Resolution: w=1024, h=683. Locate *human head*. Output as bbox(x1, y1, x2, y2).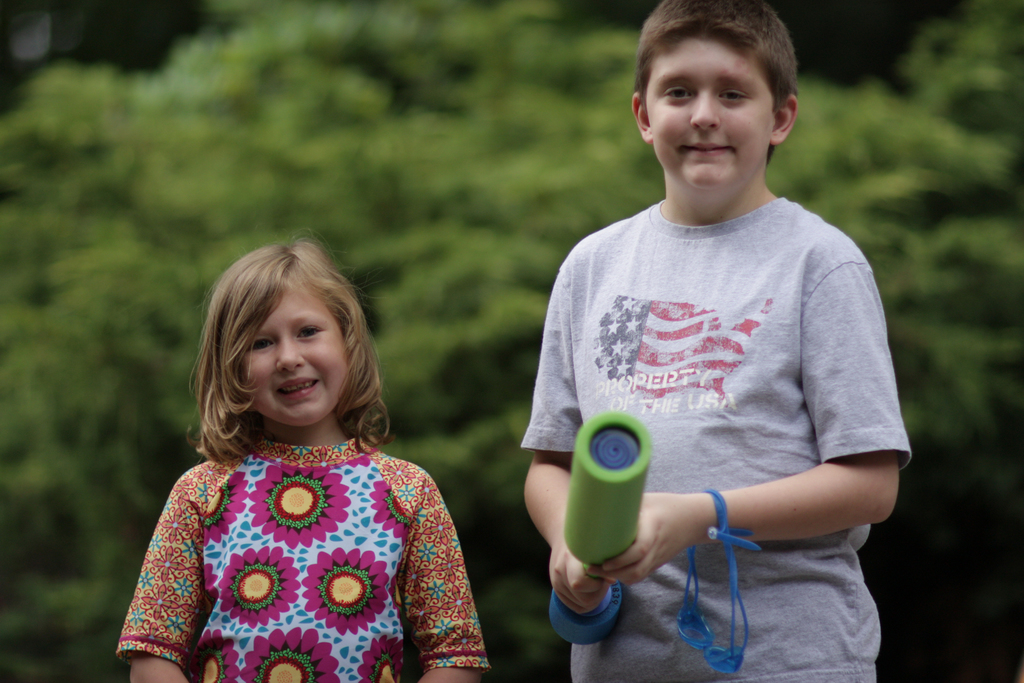
bbox(202, 235, 372, 425).
